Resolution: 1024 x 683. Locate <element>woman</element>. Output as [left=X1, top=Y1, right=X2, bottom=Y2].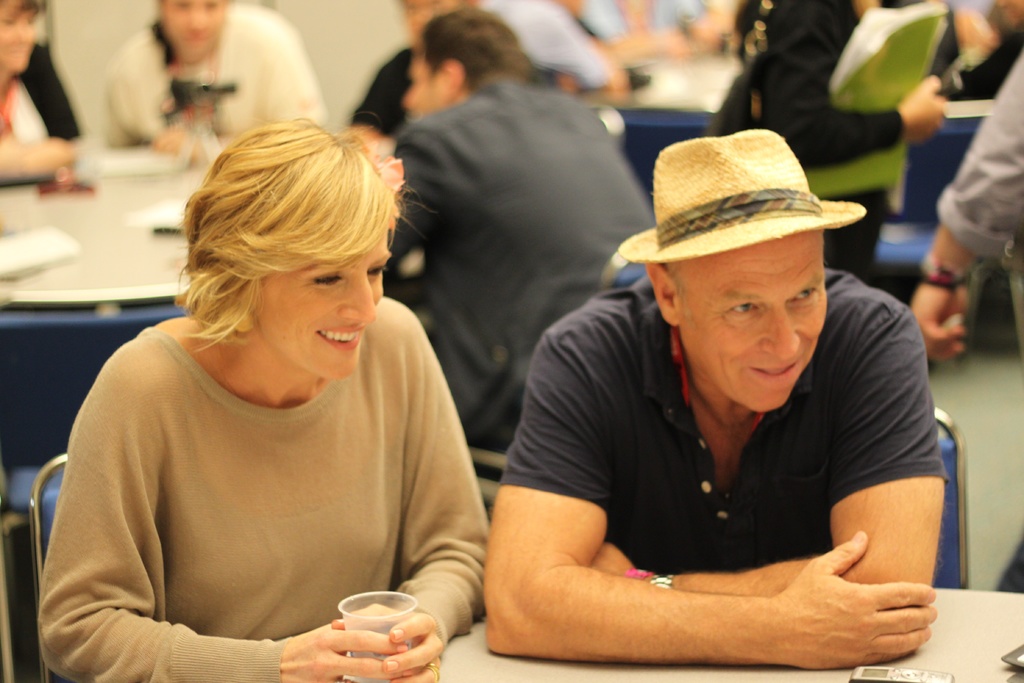
[left=105, top=0, right=325, bottom=168].
